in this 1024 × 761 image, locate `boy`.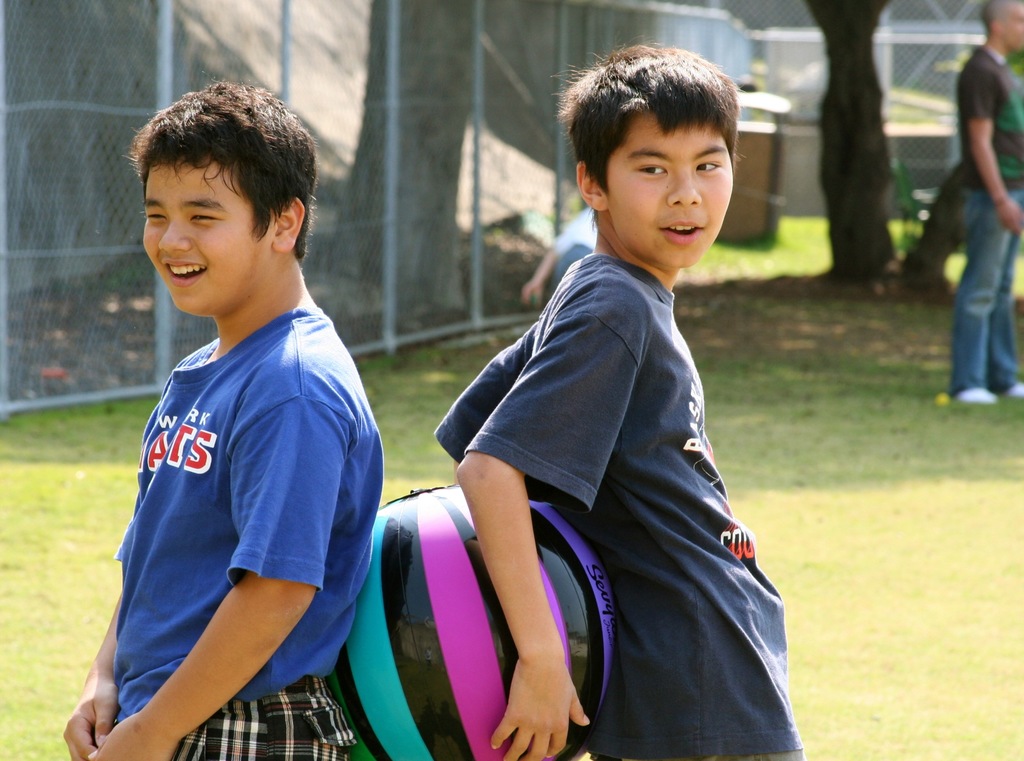
Bounding box: (52,74,358,760).
